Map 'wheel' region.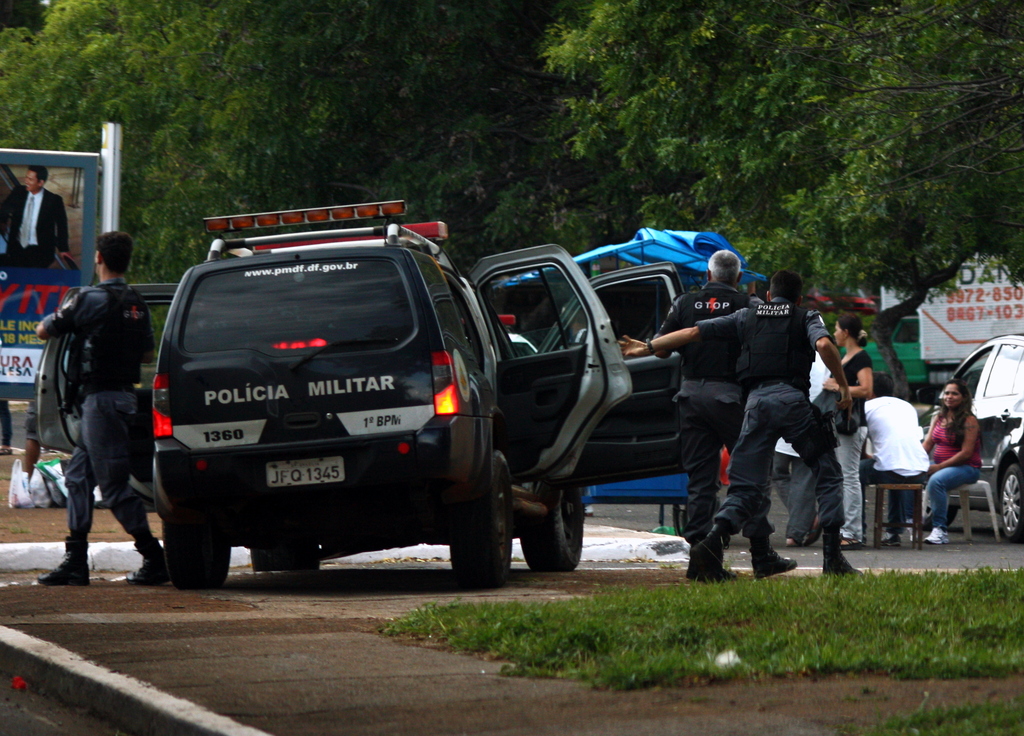
Mapped to select_region(161, 517, 230, 591).
